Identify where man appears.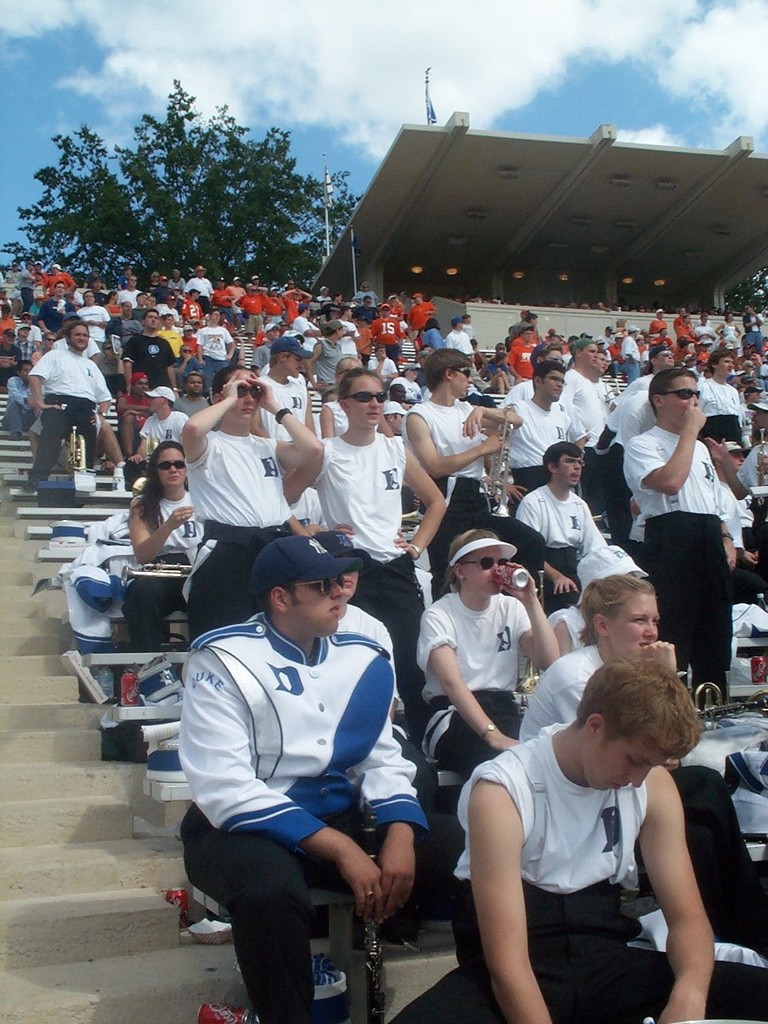
Appears at 123/307/179/392.
